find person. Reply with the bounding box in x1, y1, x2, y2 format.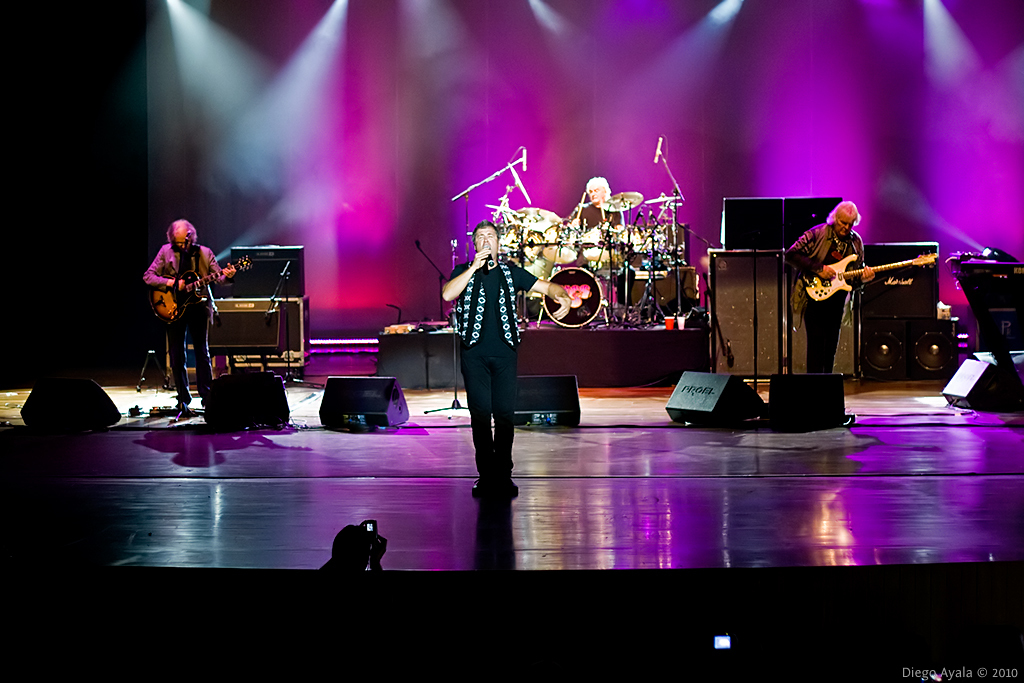
141, 224, 243, 407.
